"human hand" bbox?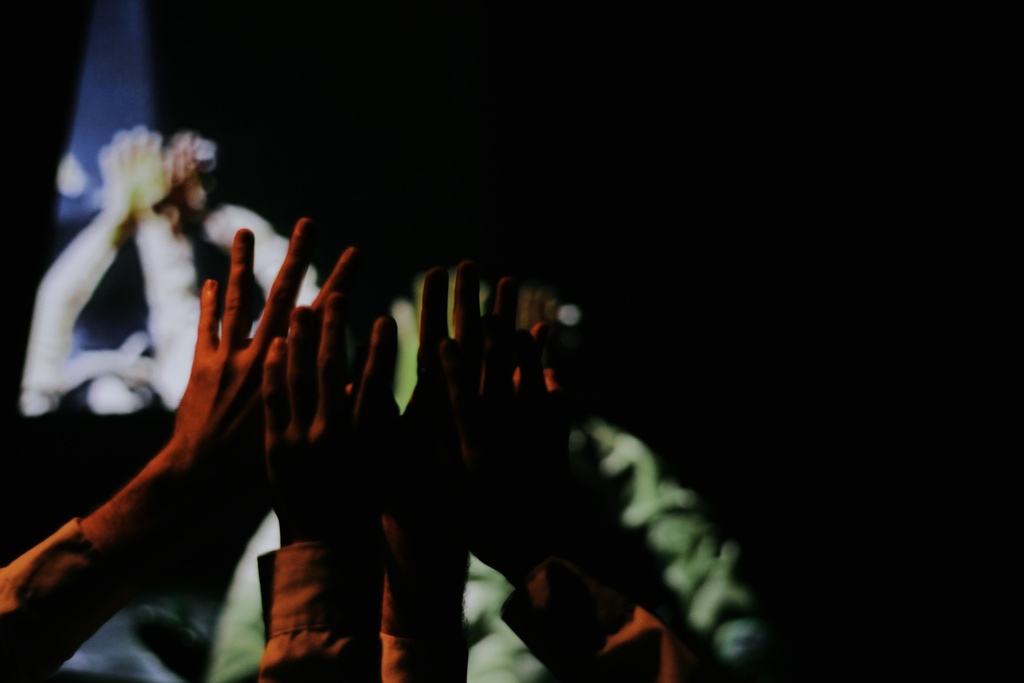
<region>258, 290, 400, 544</region>
